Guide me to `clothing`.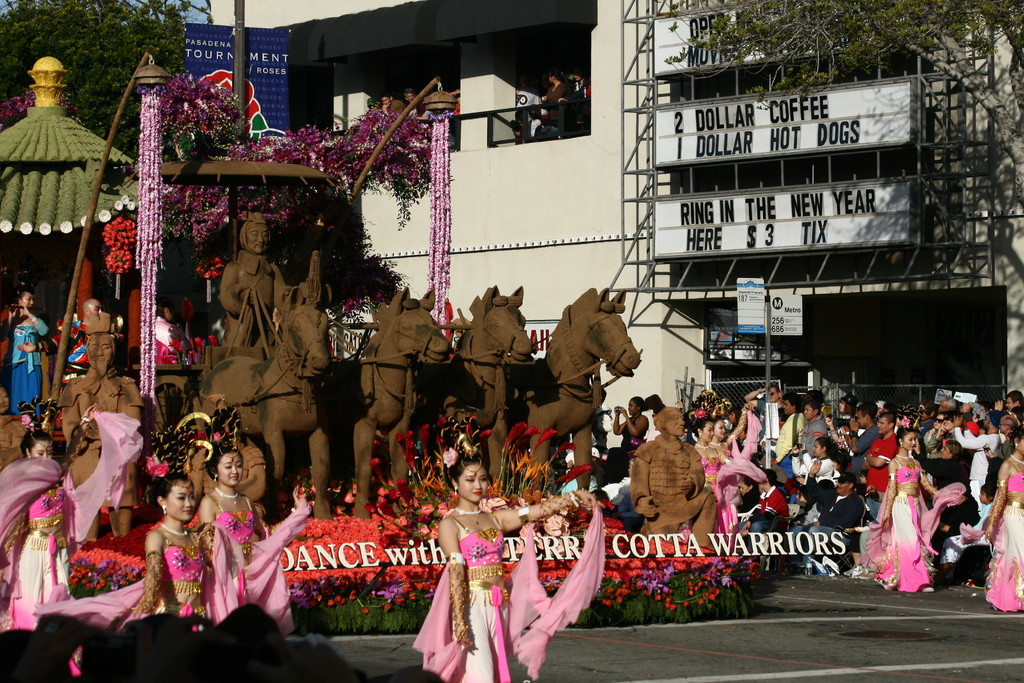
Guidance: [left=219, top=247, right=290, bottom=348].
